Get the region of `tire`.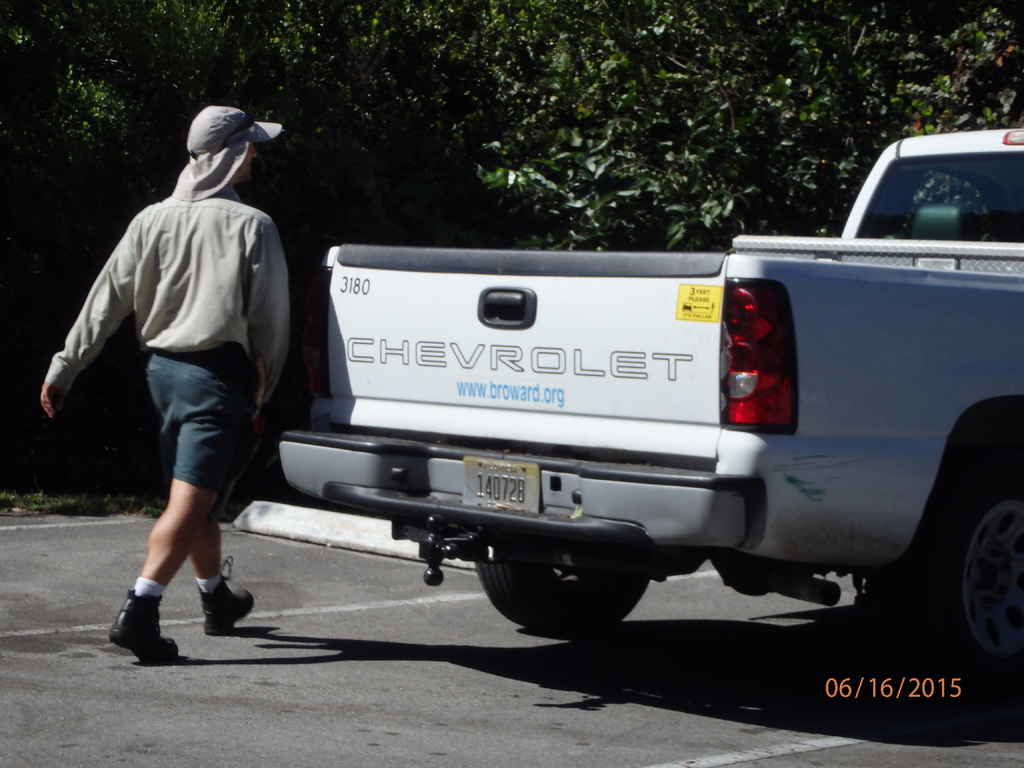
(476,561,647,627).
